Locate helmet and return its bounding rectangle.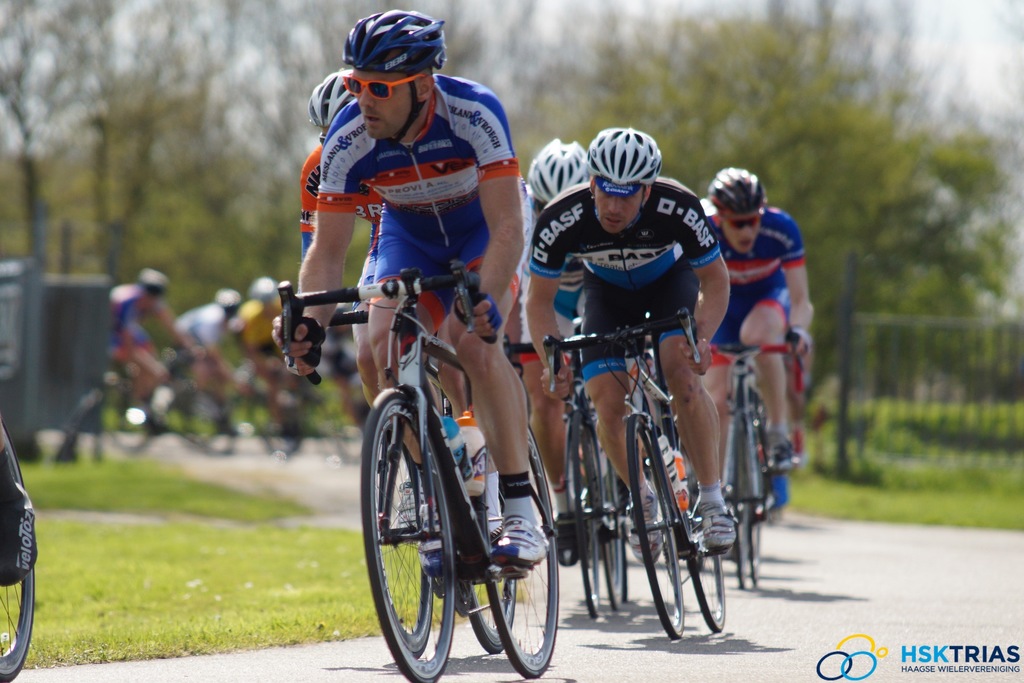
<box>332,11,443,125</box>.
